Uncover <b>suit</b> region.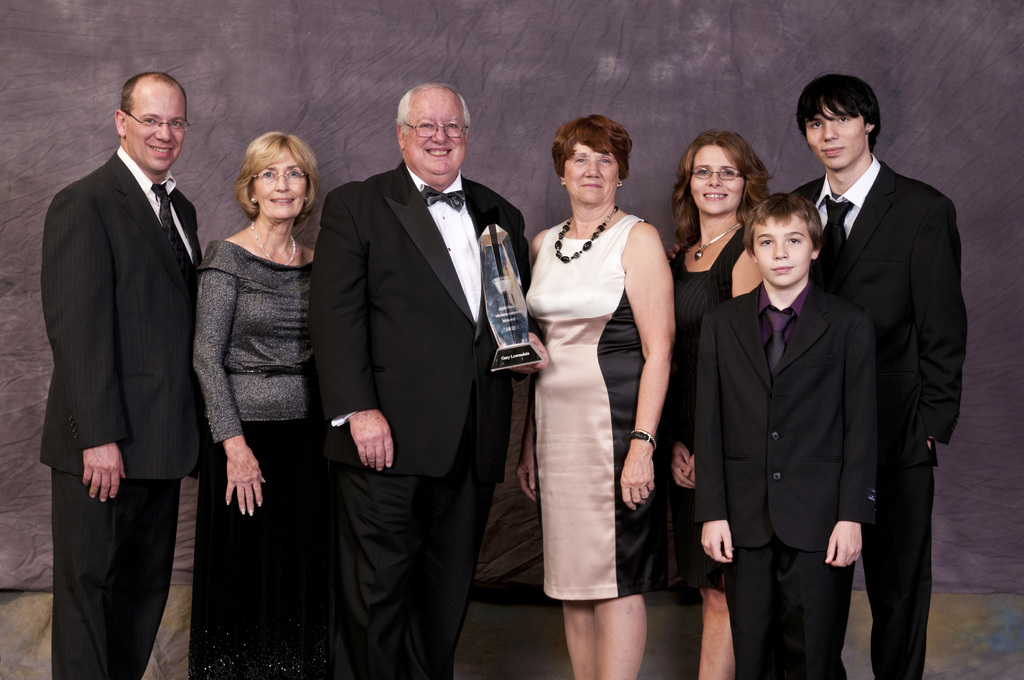
Uncovered: crop(39, 145, 205, 679).
